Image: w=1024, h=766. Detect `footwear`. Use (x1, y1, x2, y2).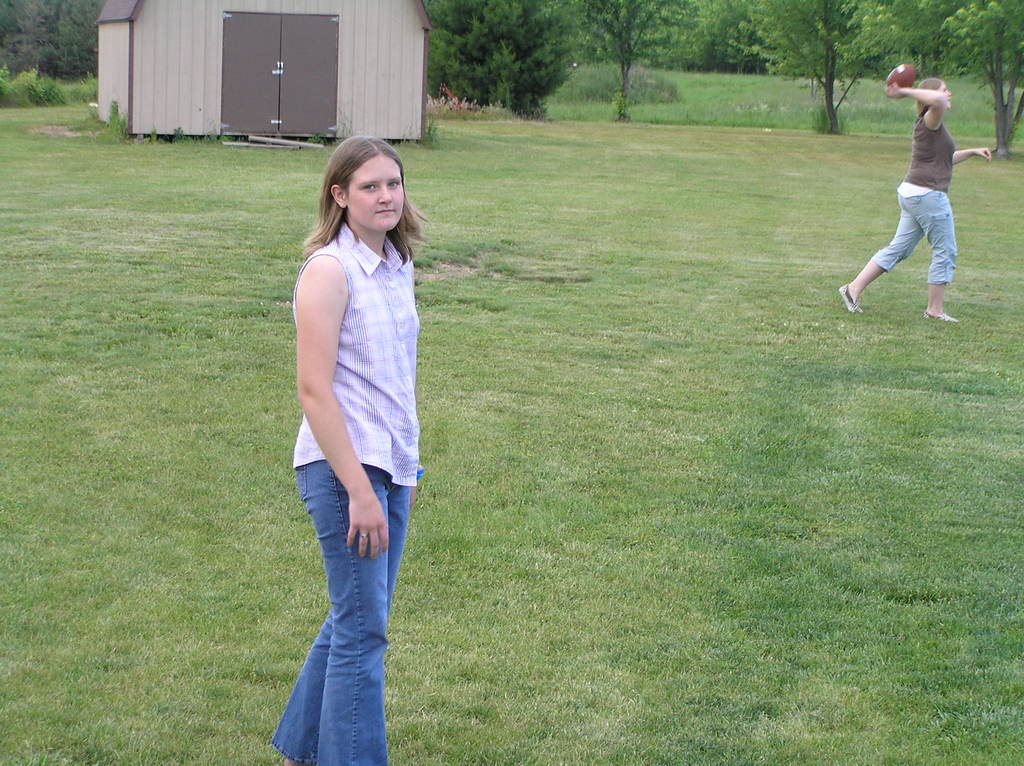
(838, 284, 864, 310).
